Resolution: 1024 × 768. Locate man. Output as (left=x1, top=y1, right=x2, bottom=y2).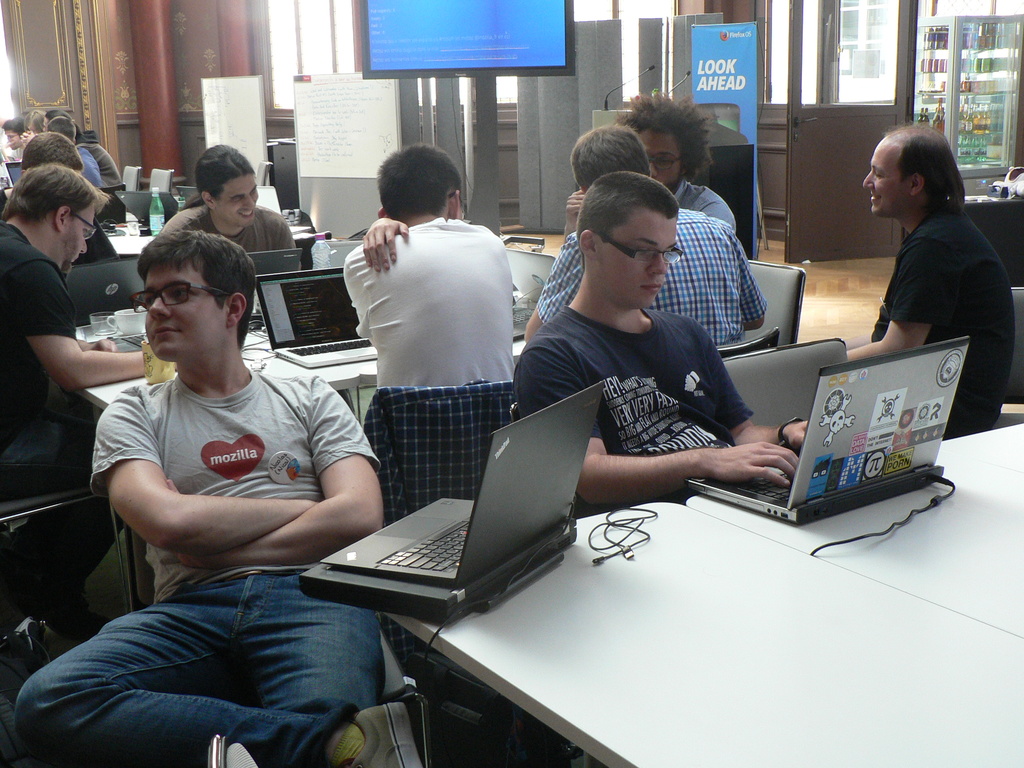
(left=525, top=124, right=771, bottom=352).
